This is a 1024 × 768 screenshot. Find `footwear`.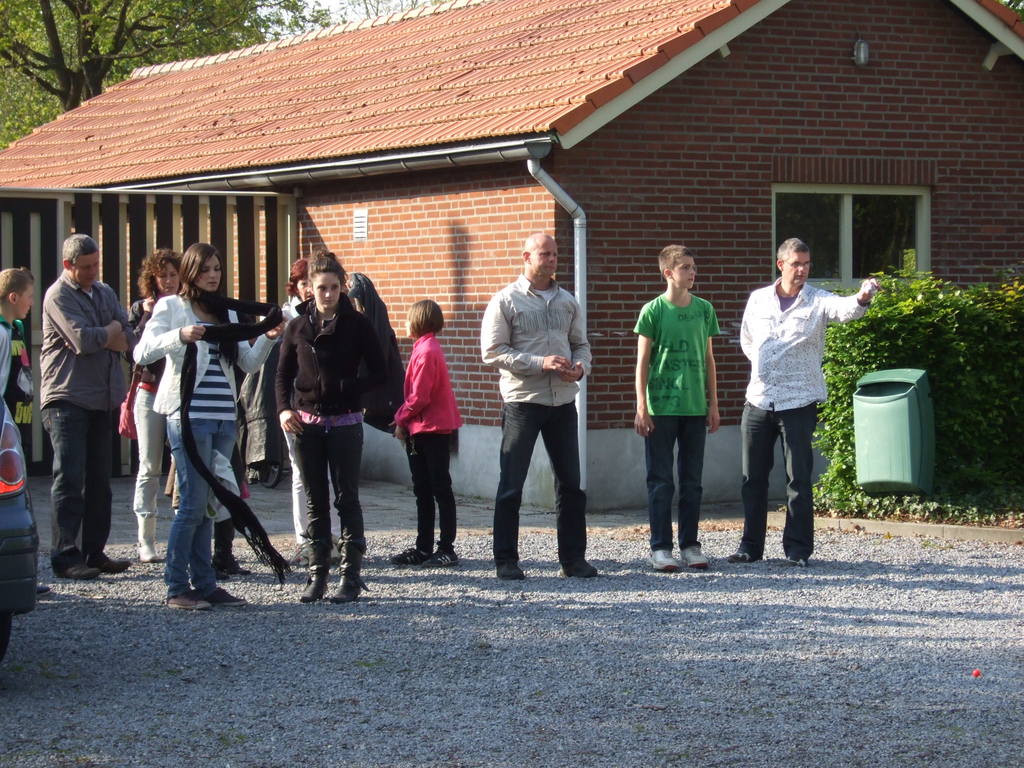
Bounding box: region(208, 556, 249, 582).
